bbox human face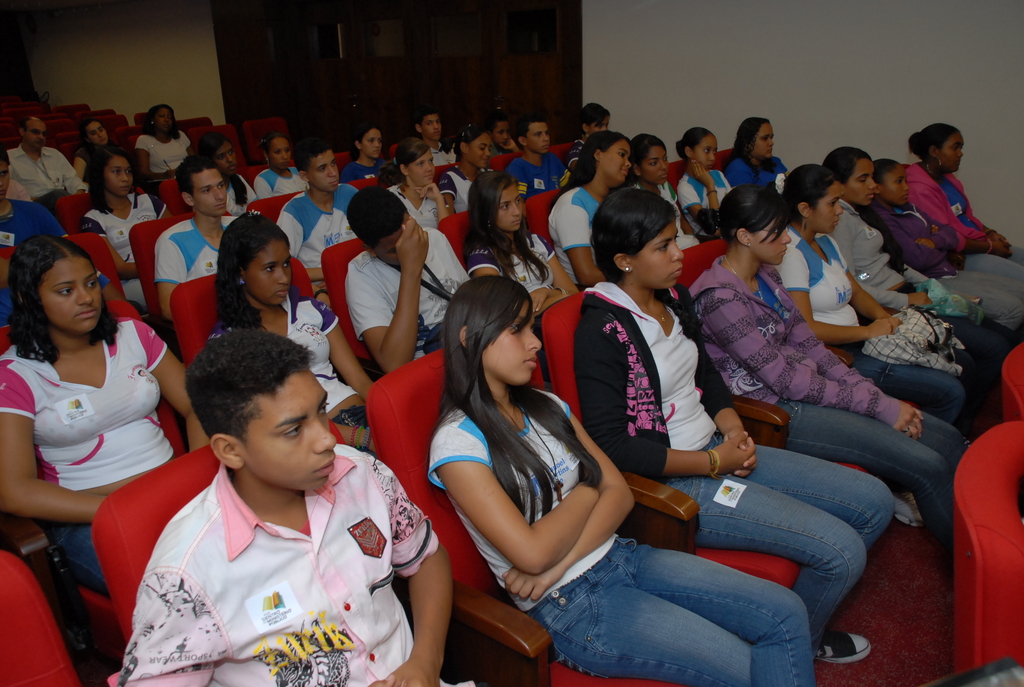
648:141:668:181
